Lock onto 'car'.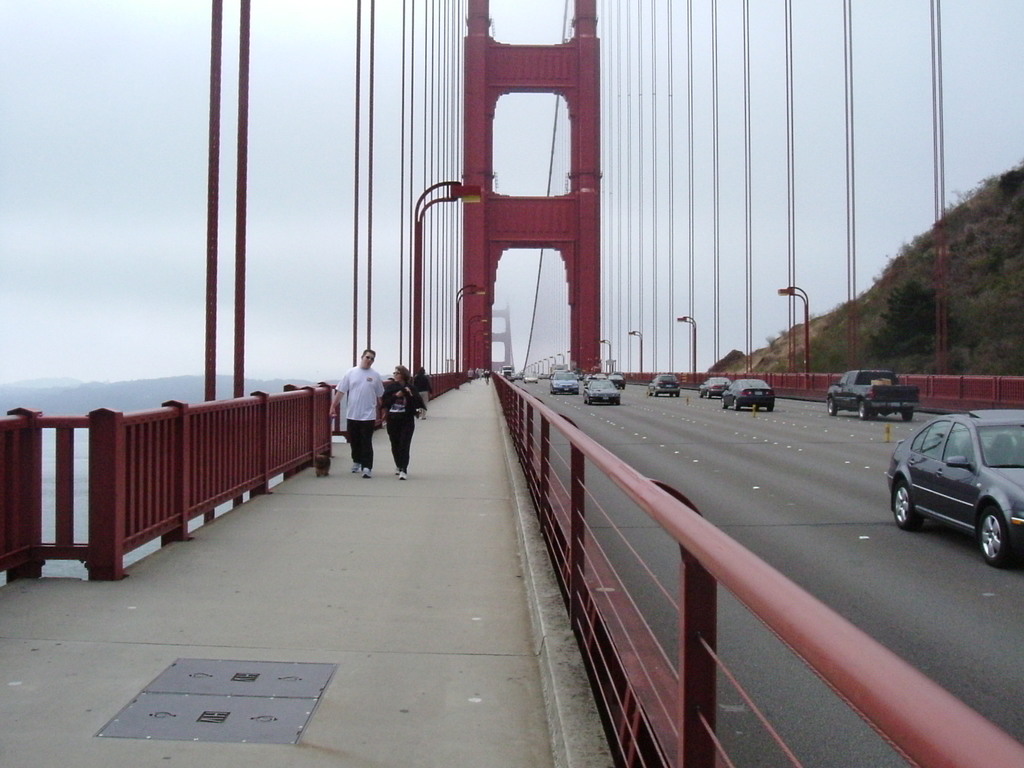
Locked: crop(644, 376, 680, 394).
